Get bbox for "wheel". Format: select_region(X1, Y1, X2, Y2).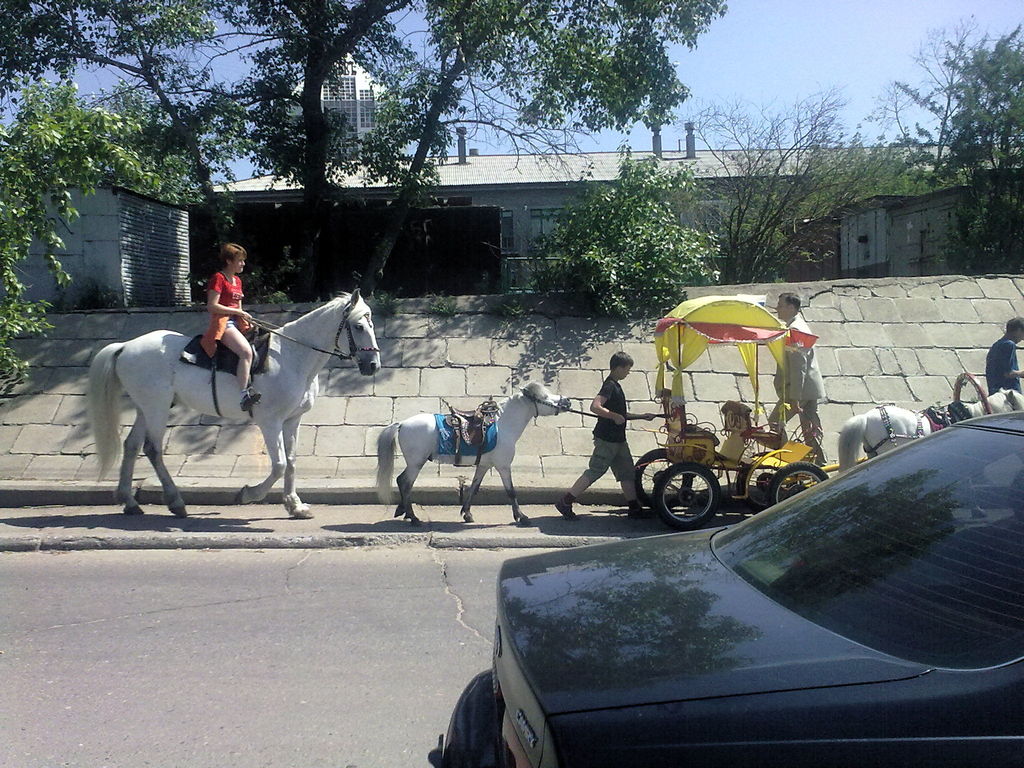
select_region(766, 462, 827, 506).
